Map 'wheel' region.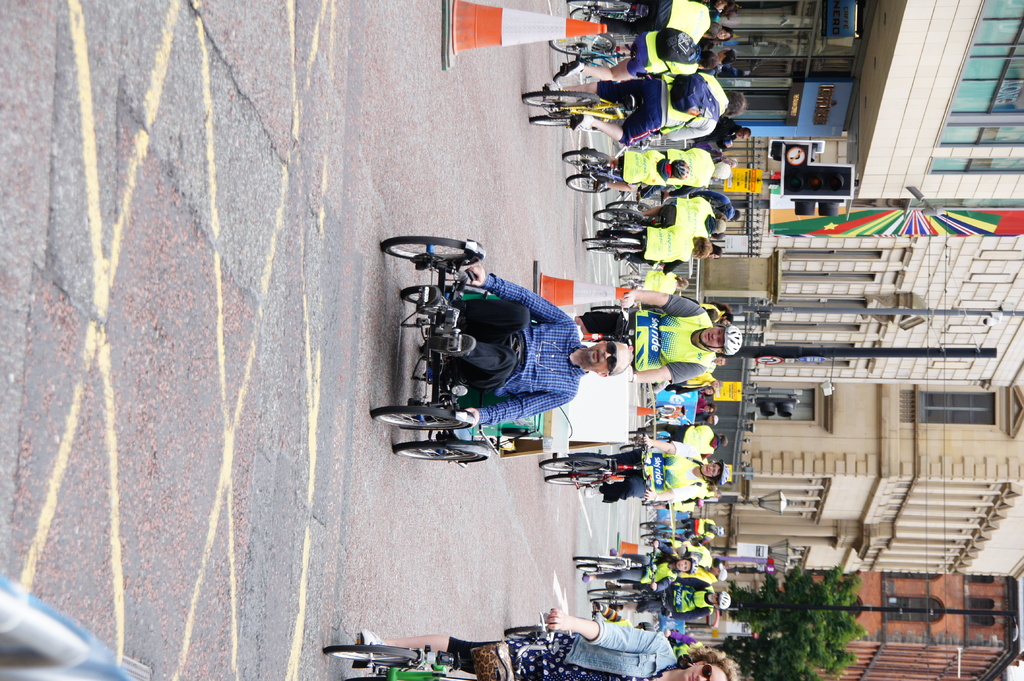
Mapped to rect(535, 450, 604, 475).
